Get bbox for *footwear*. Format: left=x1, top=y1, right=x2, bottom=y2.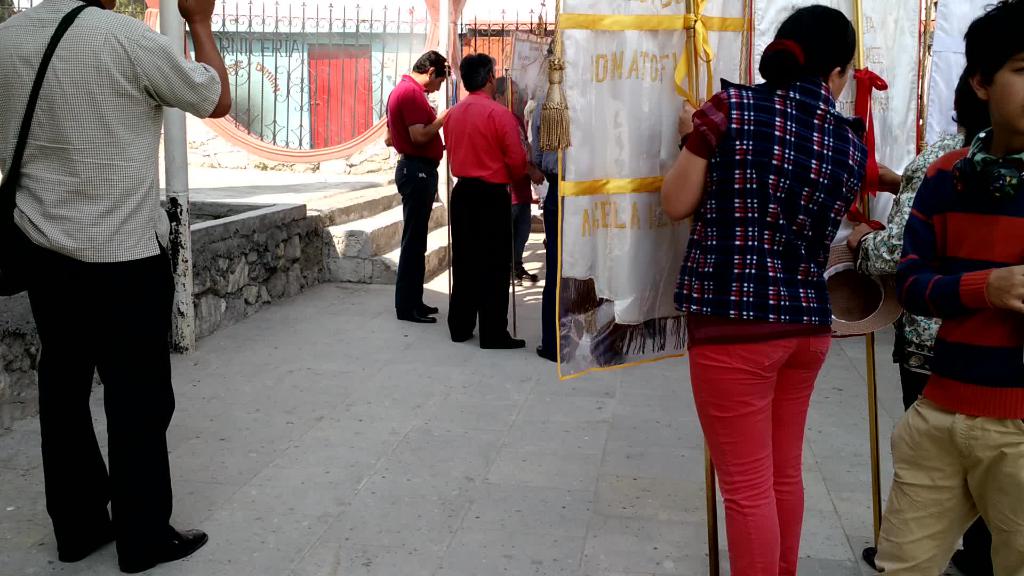
left=124, top=529, right=204, bottom=575.
